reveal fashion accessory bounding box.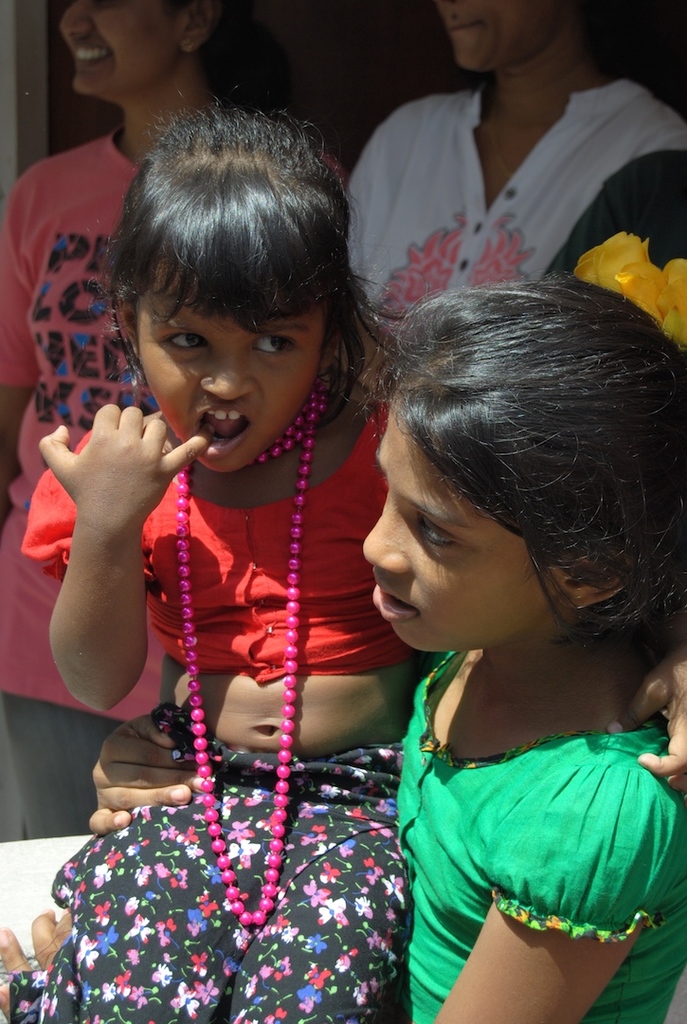
Revealed: {"left": 490, "top": 101, "right": 514, "bottom": 180}.
